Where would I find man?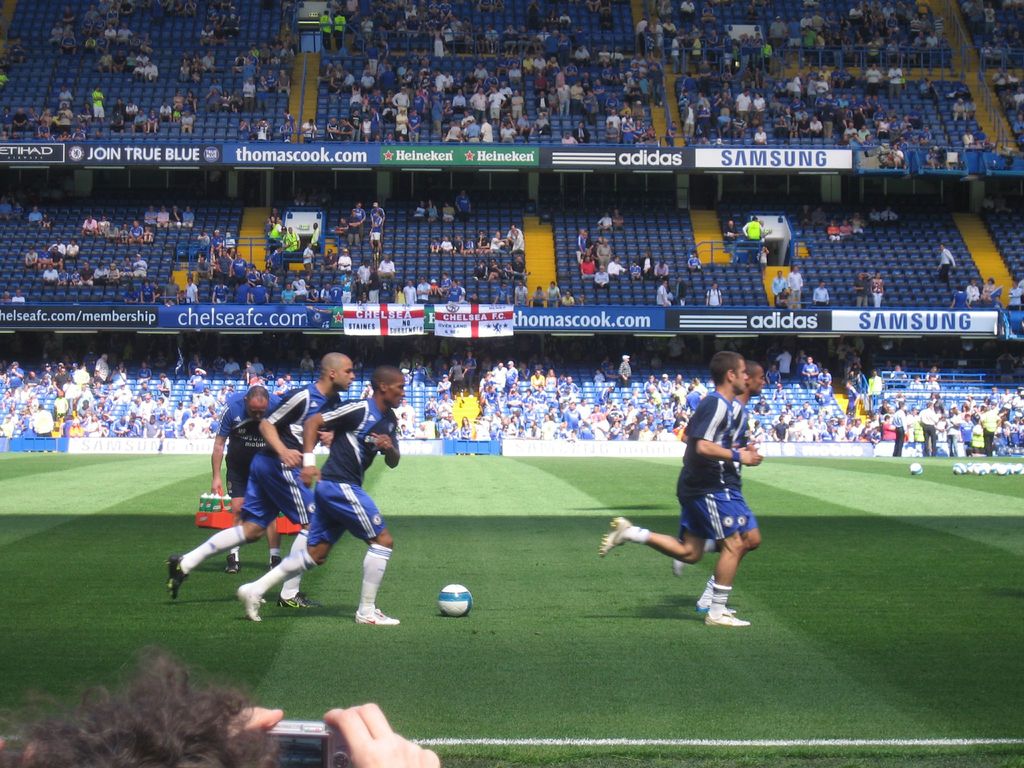
At (55, 104, 71, 125).
